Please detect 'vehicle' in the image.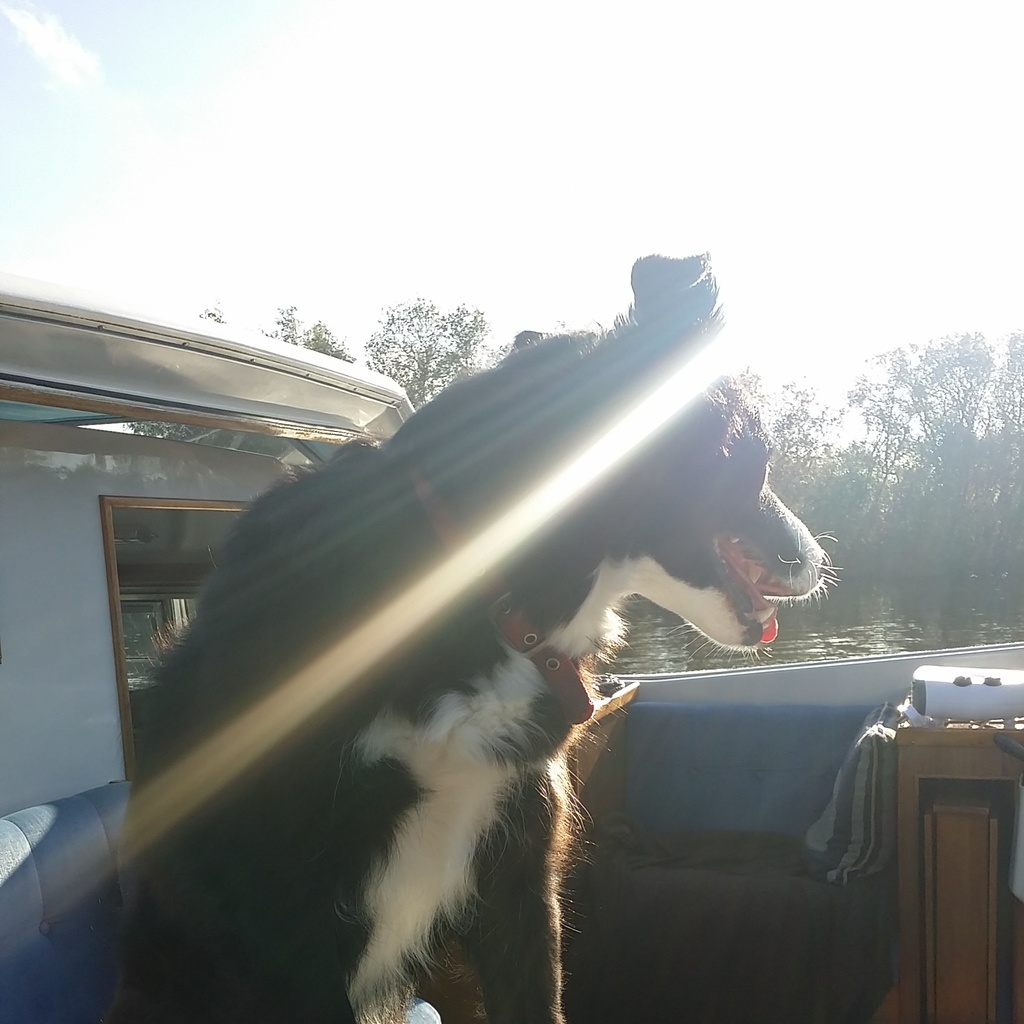
24,239,989,993.
